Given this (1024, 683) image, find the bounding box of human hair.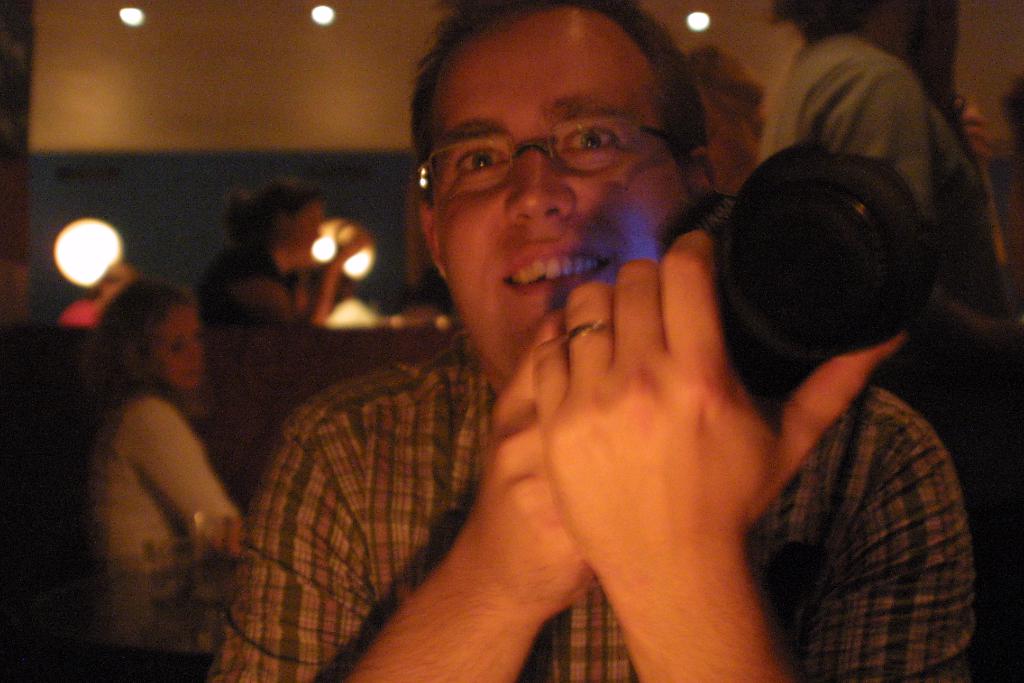
<box>223,174,325,253</box>.
